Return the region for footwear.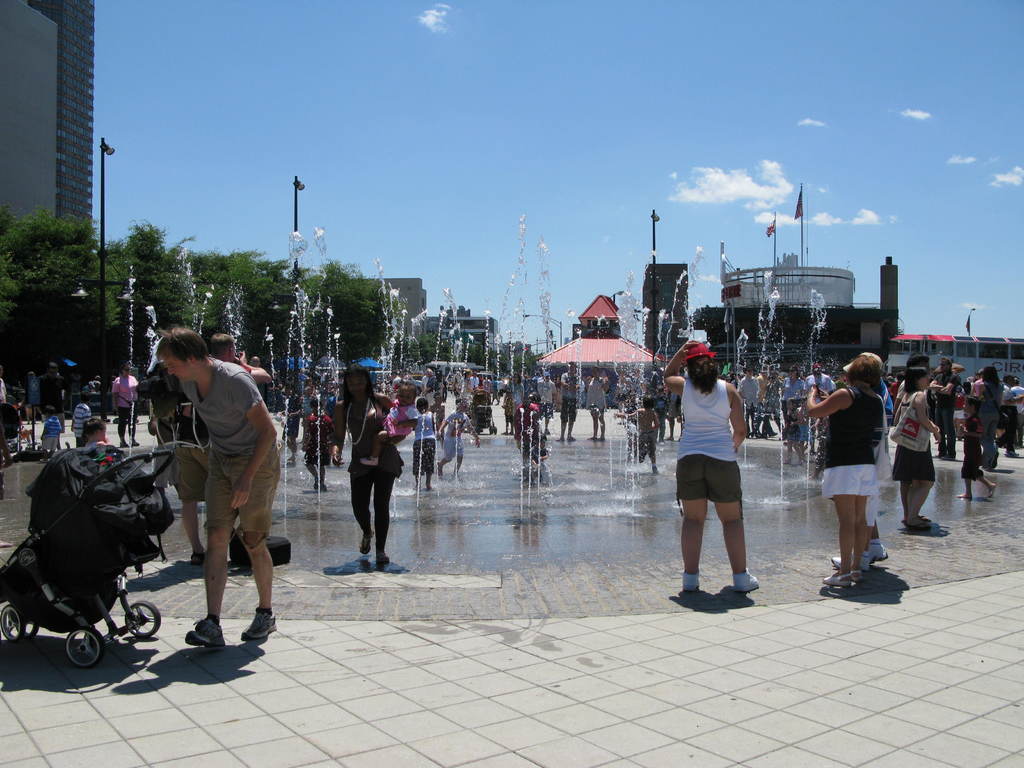
box=[869, 540, 888, 562].
